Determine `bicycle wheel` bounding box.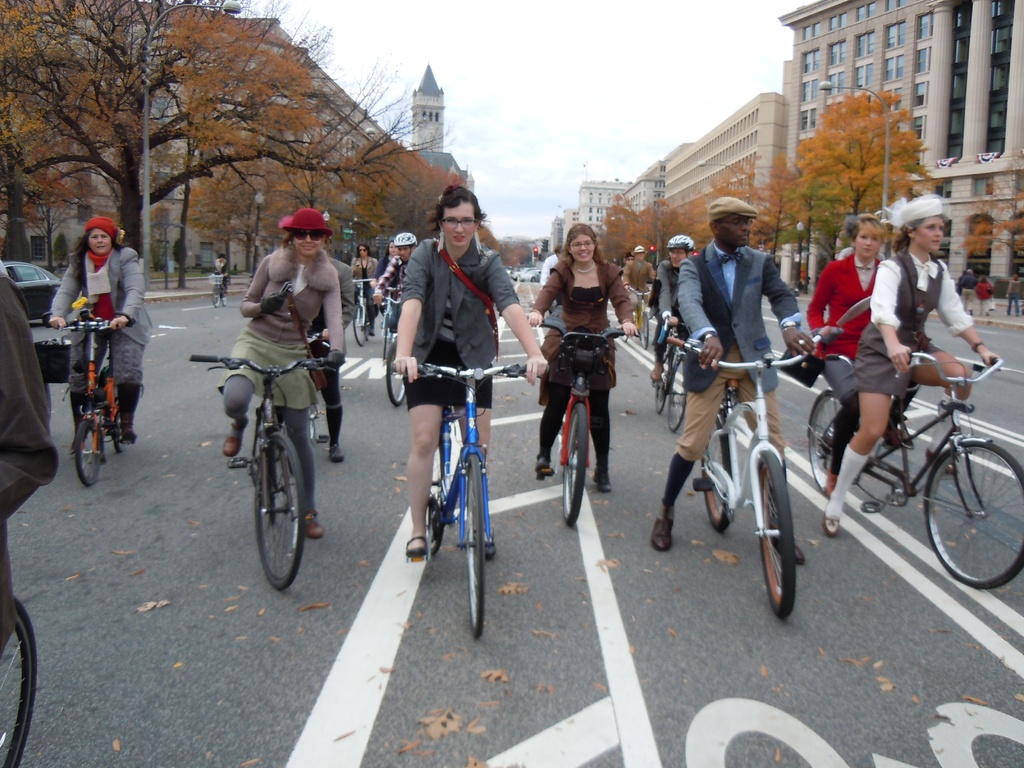
Determined: pyautogui.locateOnScreen(423, 439, 447, 557).
